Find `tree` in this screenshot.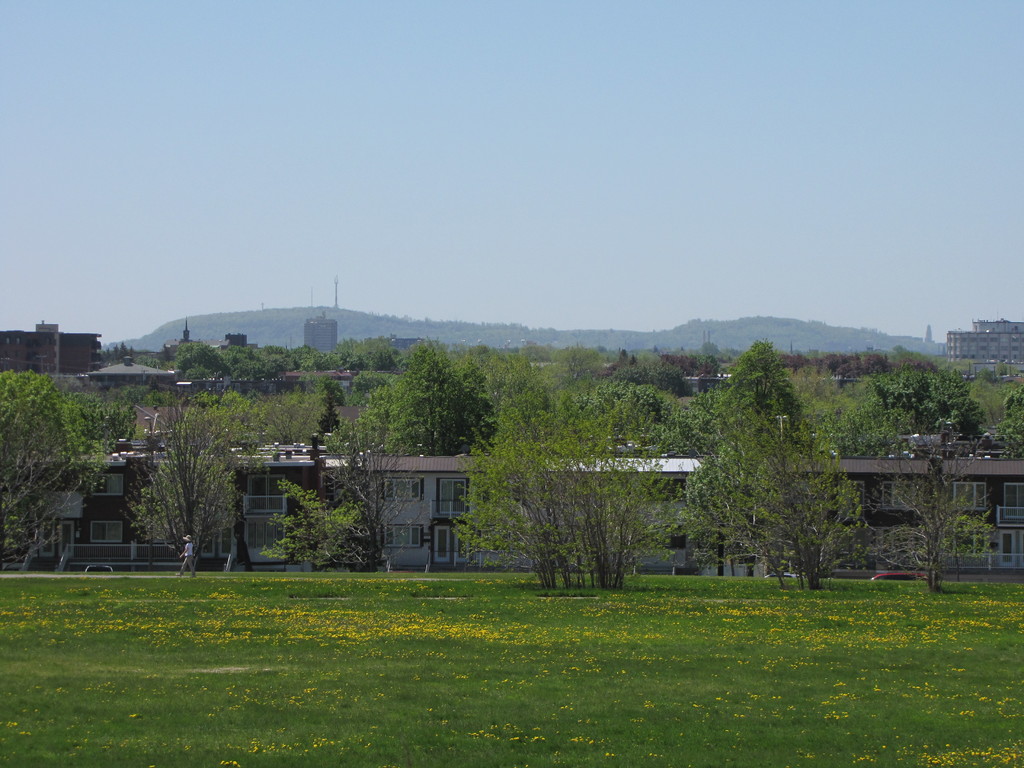
The bounding box for `tree` is region(127, 399, 236, 569).
